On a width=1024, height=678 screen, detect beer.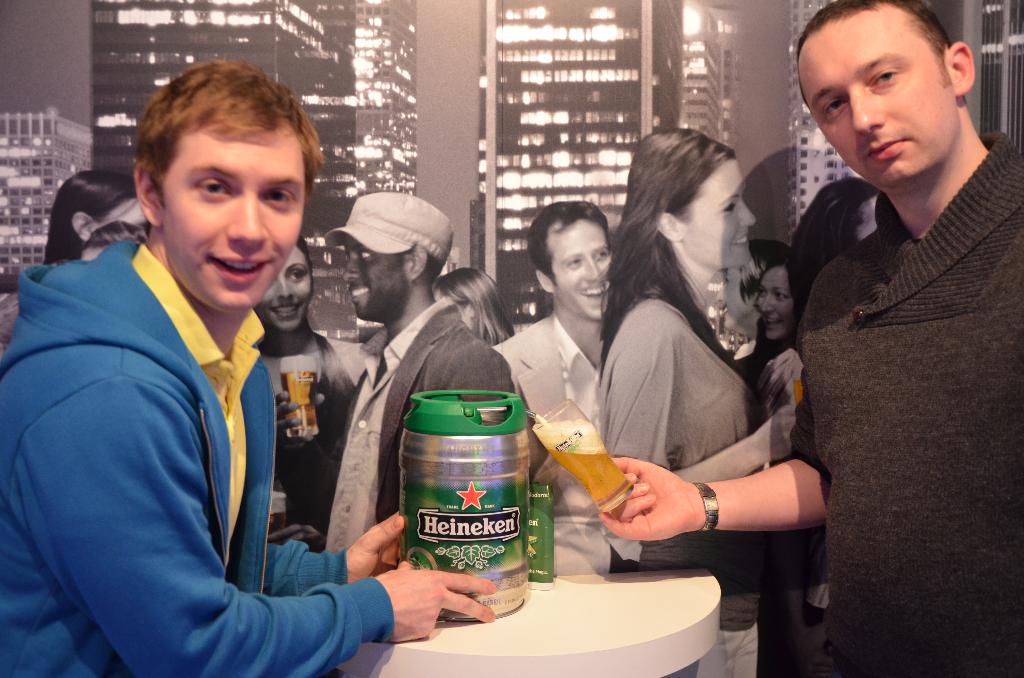
crop(524, 391, 639, 503).
